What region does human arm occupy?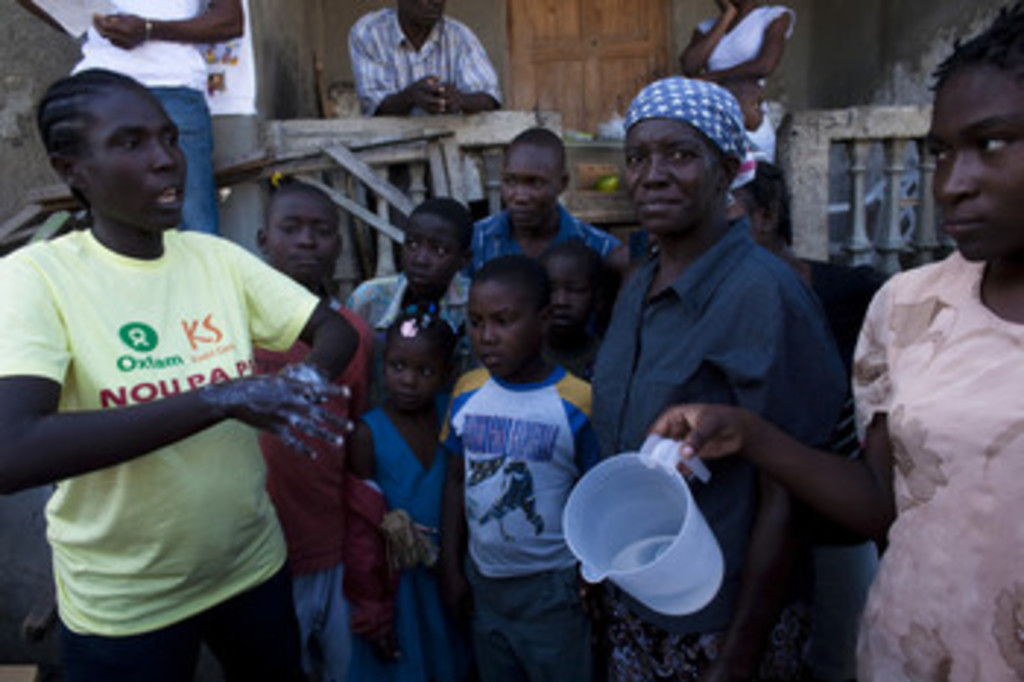
0:237:369:506.
